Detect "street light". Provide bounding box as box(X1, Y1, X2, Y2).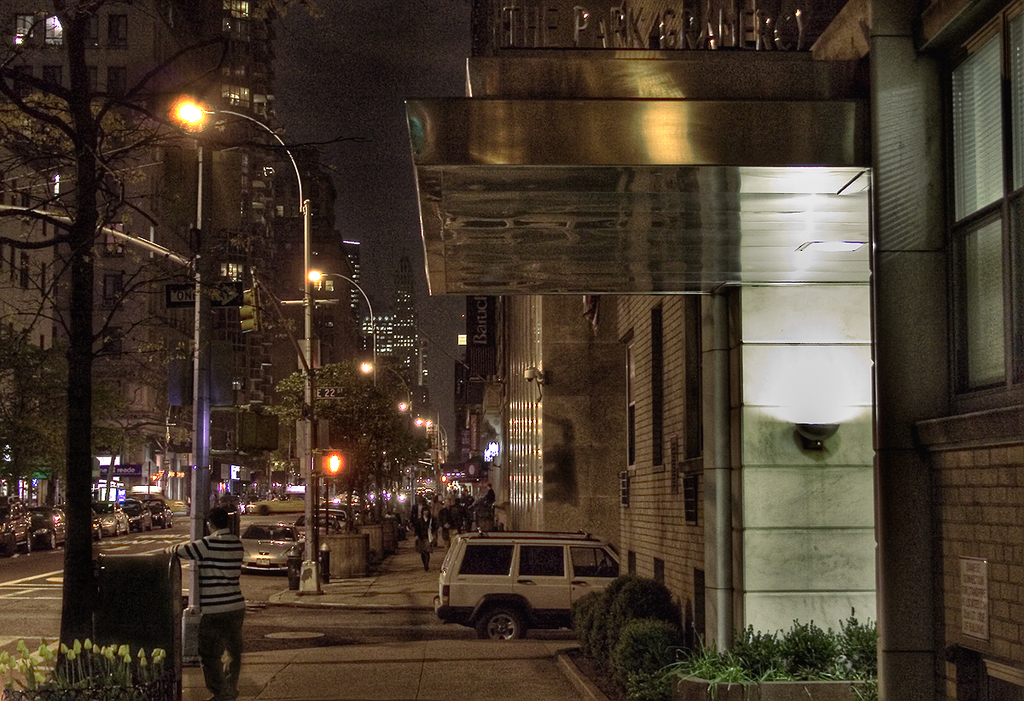
box(306, 272, 382, 517).
